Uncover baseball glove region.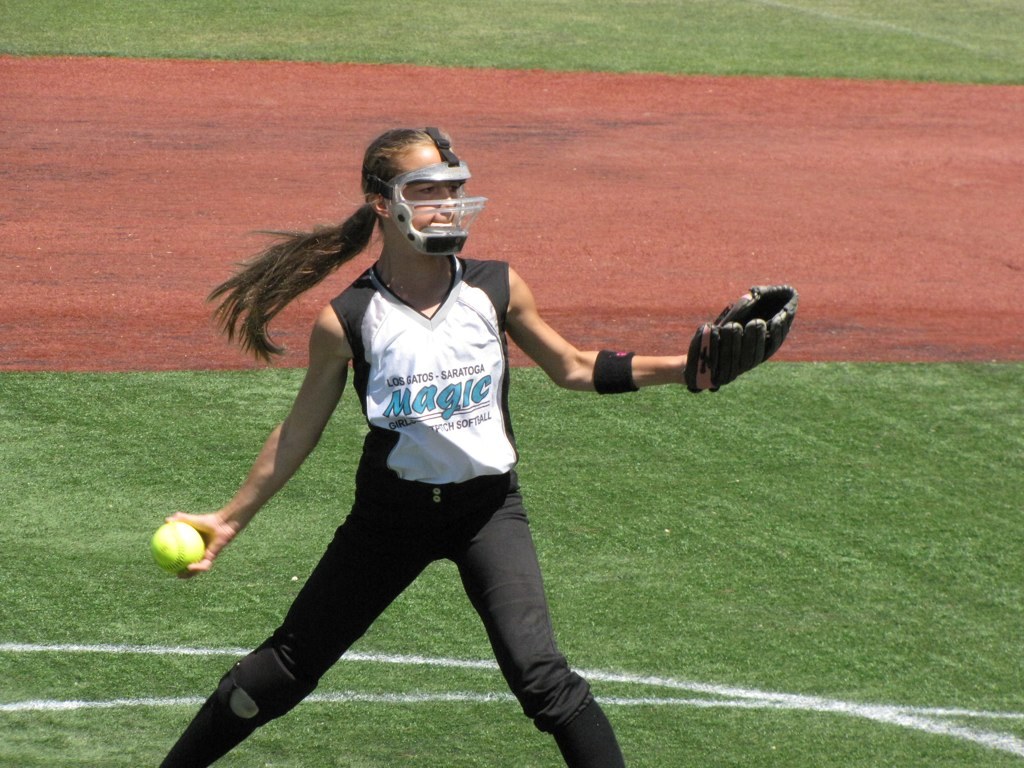
Uncovered: locate(684, 285, 801, 393).
